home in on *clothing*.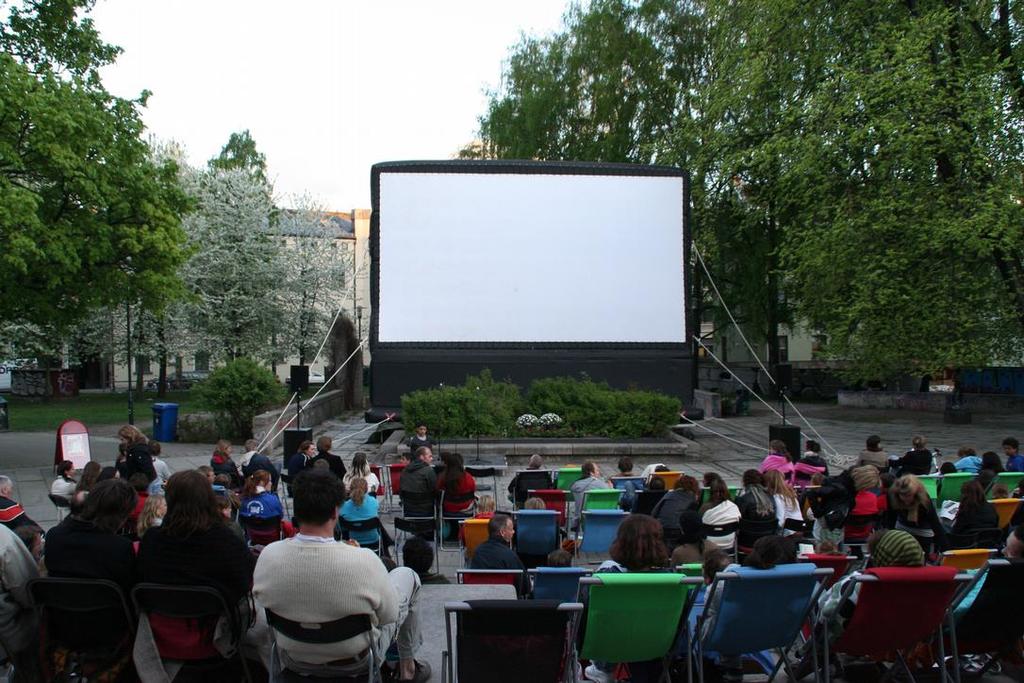
Homed in at 650,491,697,542.
